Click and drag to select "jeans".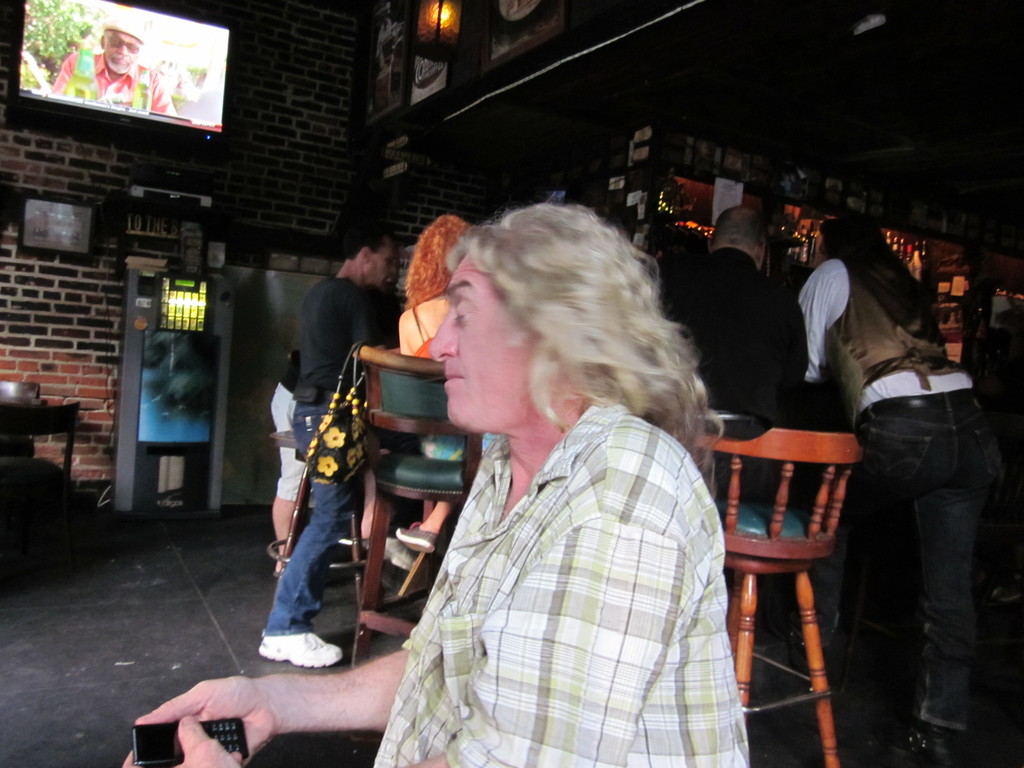
Selection: {"x1": 857, "y1": 385, "x2": 1003, "y2": 767}.
